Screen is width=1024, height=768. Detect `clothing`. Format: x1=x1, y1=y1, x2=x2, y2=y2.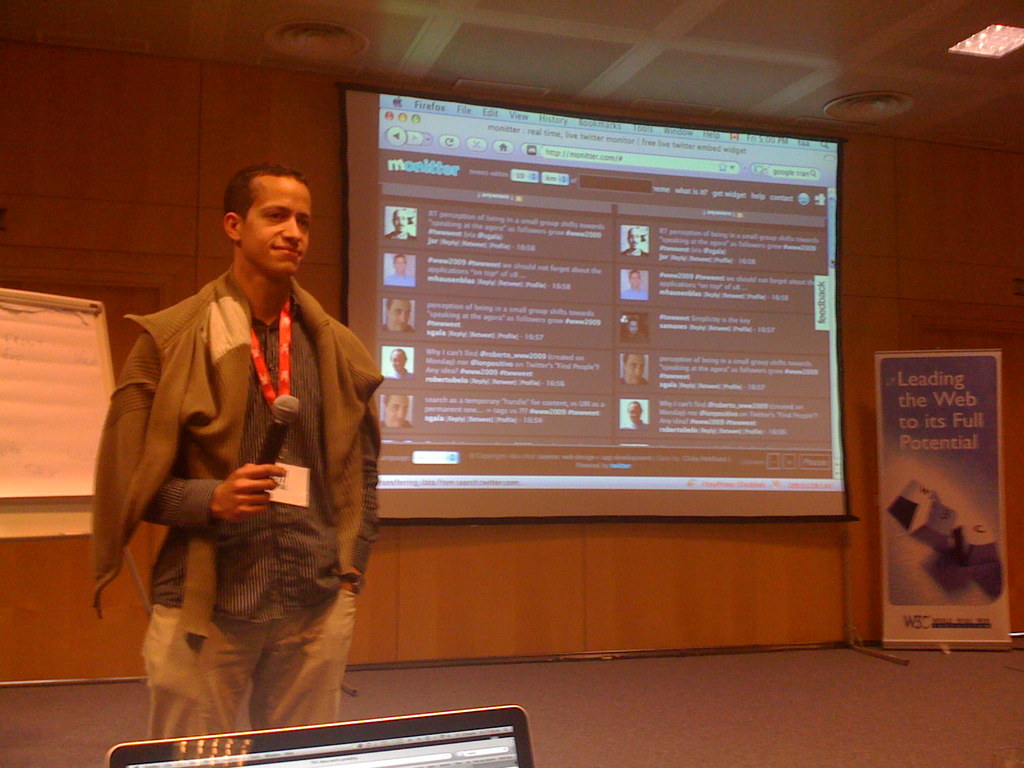
x1=101, y1=218, x2=382, y2=719.
